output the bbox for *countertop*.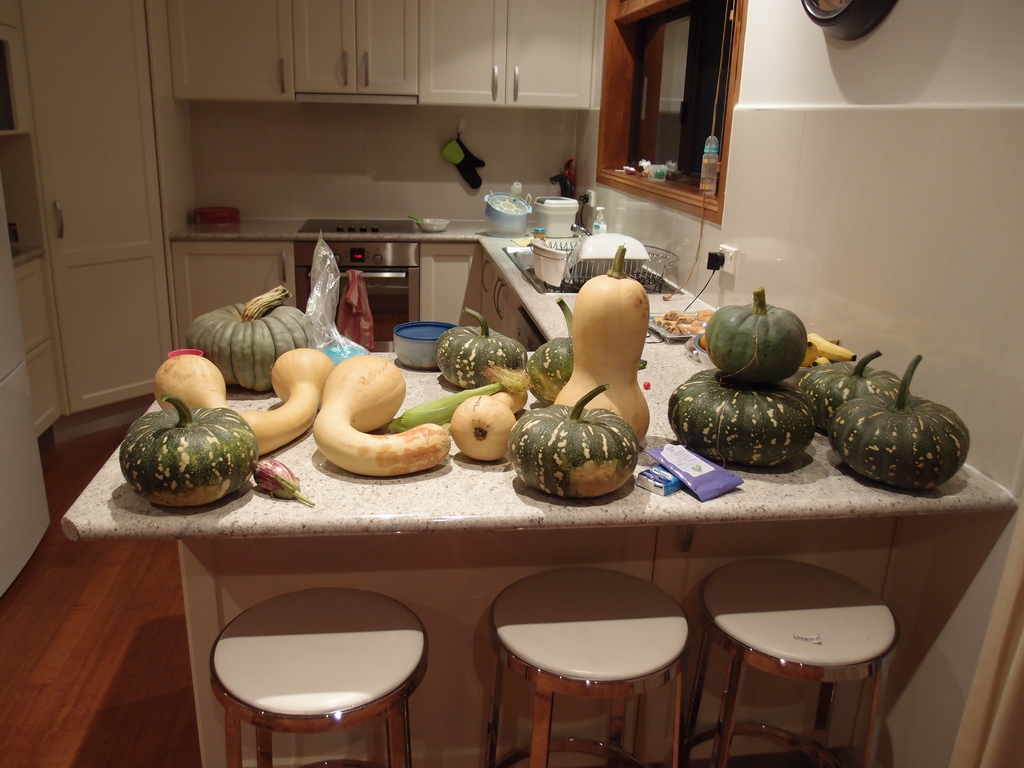
x1=59 y1=211 x2=1021 y2=525.
